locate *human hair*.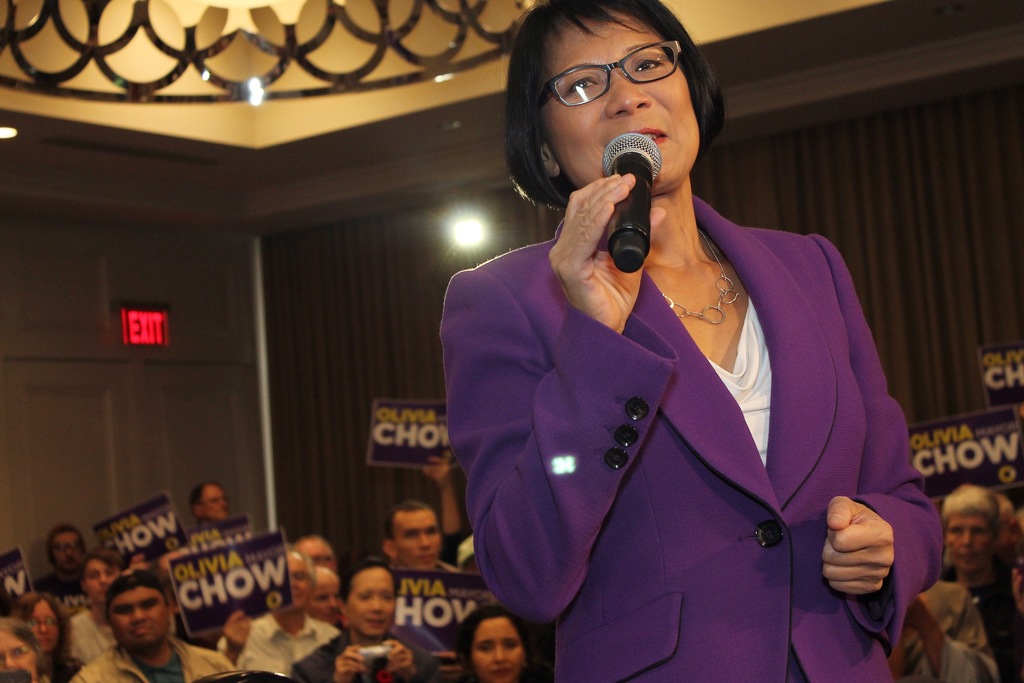
Bounding box: pyautogui.locateOnScreen(108, 605, 173, 616).
